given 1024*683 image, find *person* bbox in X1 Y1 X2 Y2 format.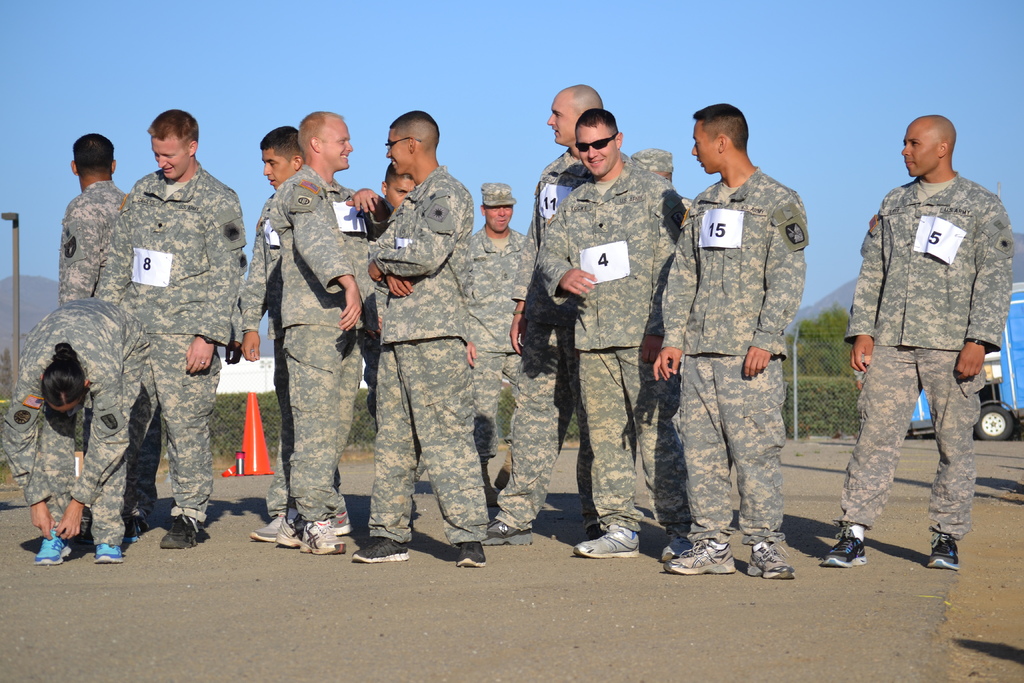
847 109 1009 554.
